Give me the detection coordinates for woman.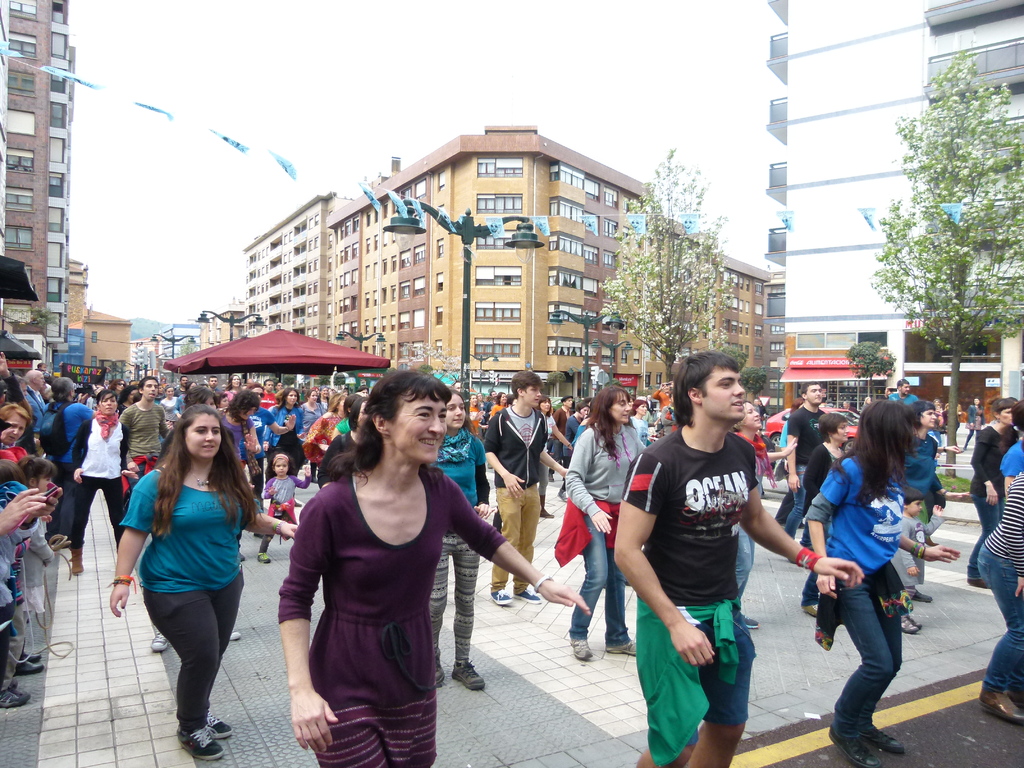
x1=1 y1=400 x2=28 y2=463.
